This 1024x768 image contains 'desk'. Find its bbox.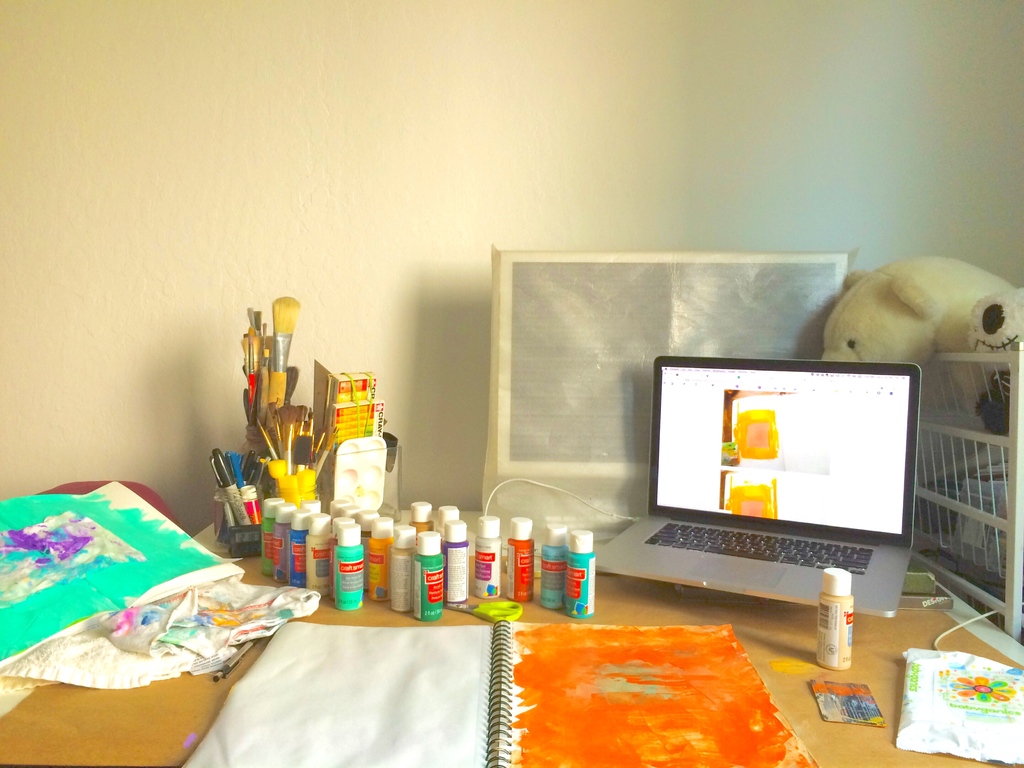
l=0, t=513, r=1023, b=767.
